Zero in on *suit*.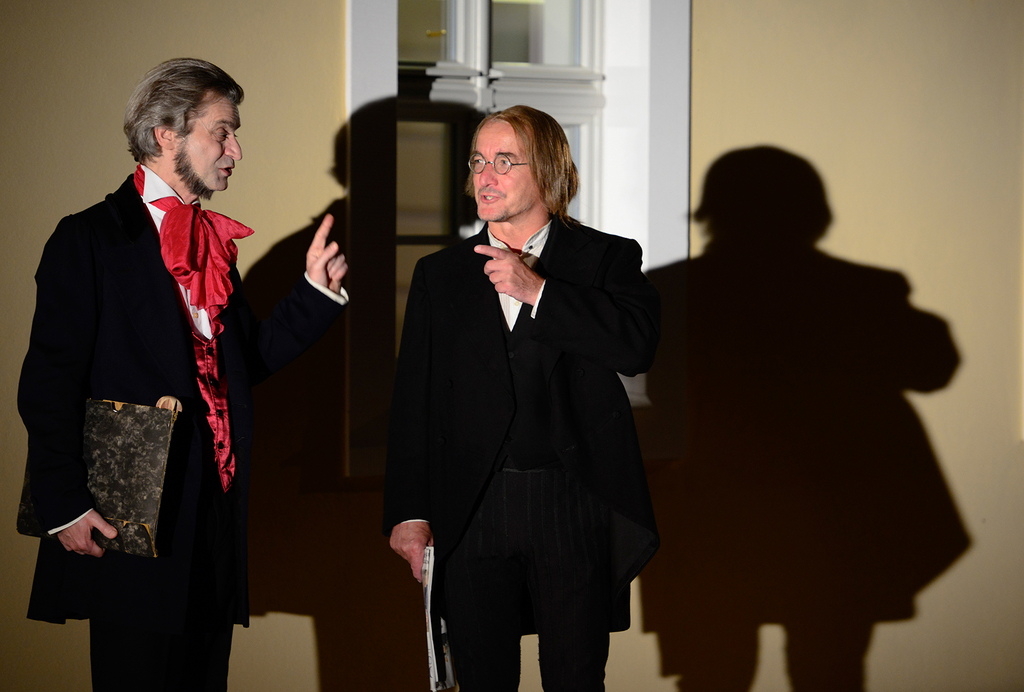
Zeroed in: box(98, 95, 255, 608).
